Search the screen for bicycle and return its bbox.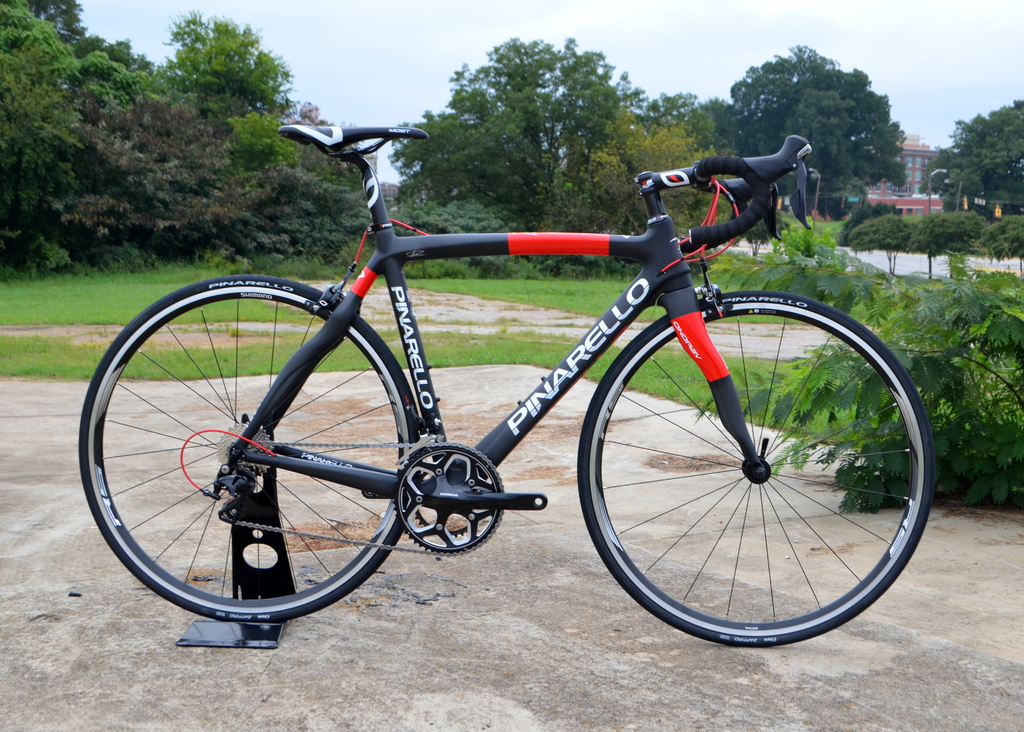
Found: box=[78, 123, 940, 650].
